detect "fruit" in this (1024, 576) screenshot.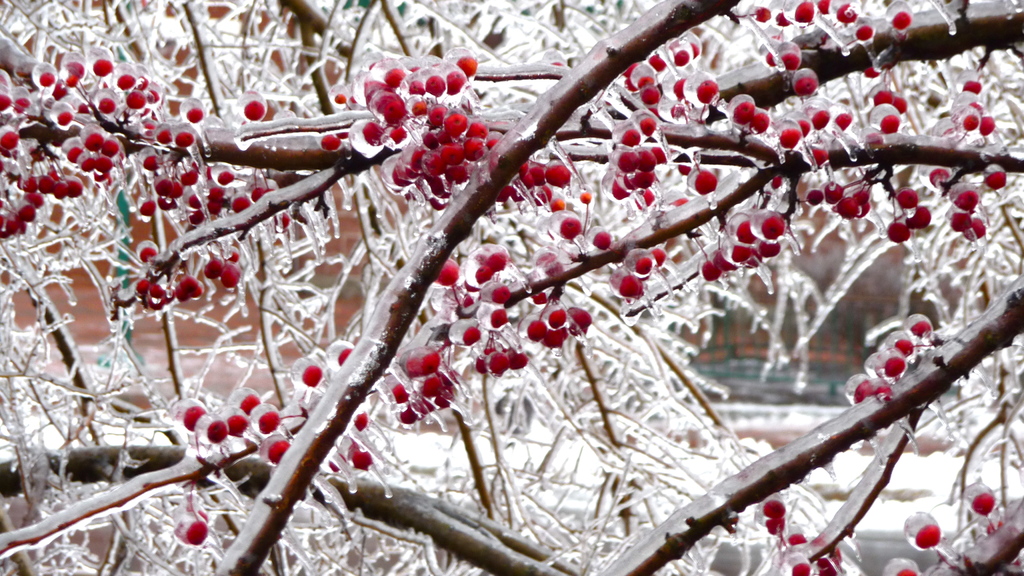
Detection: box(623, 60, 642, 93).
